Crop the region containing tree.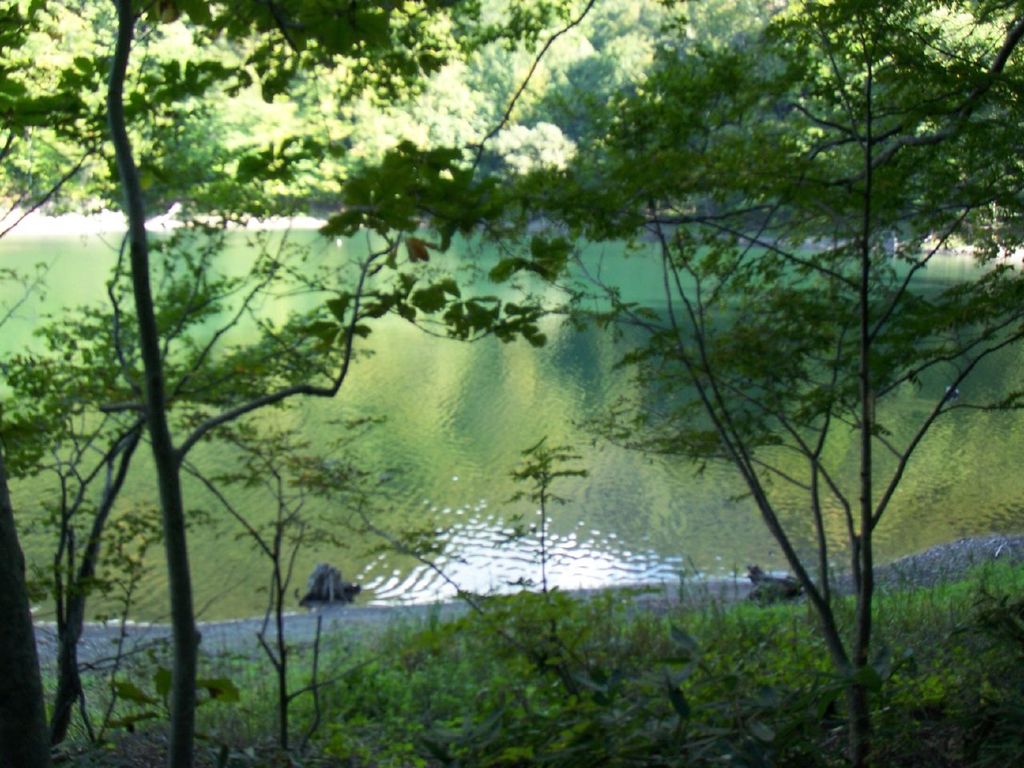
Crop region: box(0, 0, 614, 762).
